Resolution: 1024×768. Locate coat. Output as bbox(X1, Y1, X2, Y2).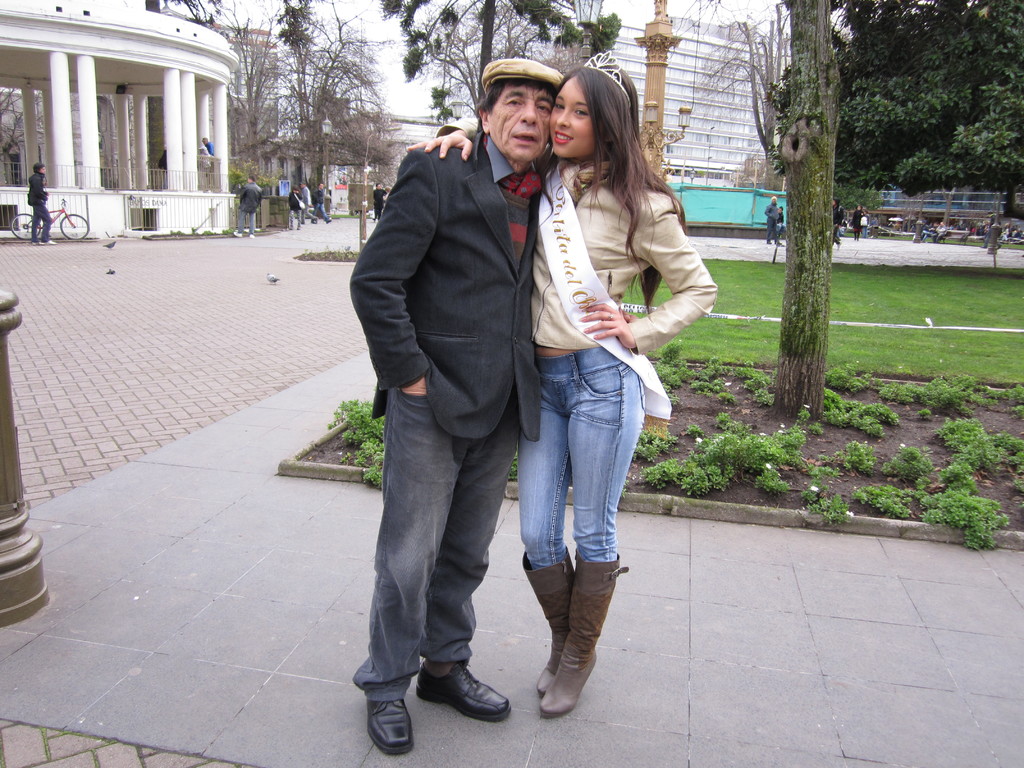
bbox(312, 188, 330, 205).
